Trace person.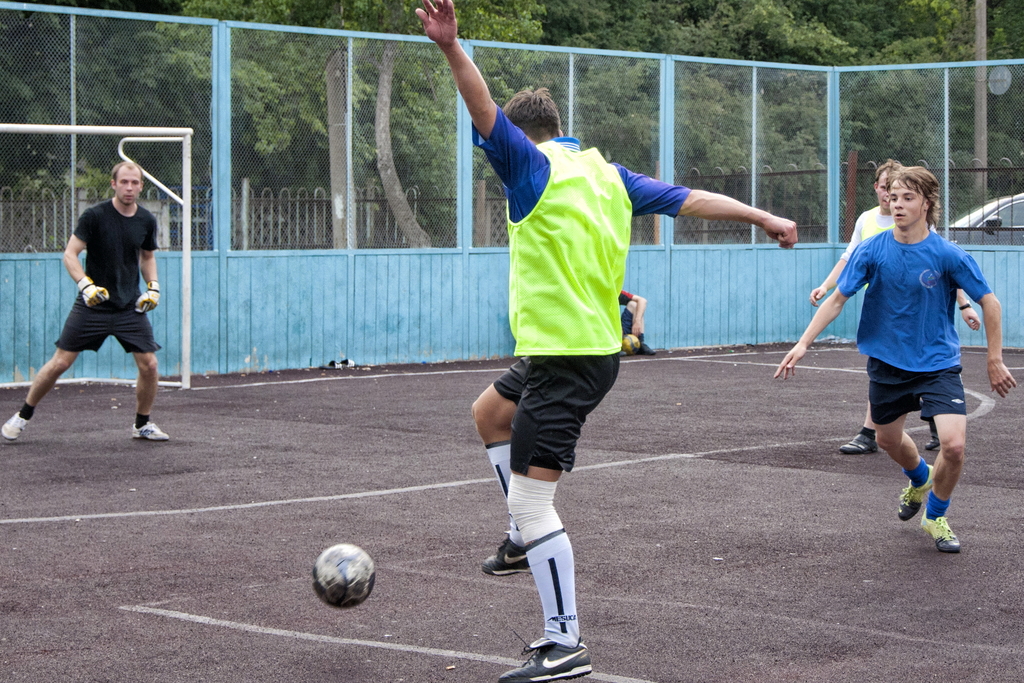
Traced to Rect(812, 165, 984, 454).
